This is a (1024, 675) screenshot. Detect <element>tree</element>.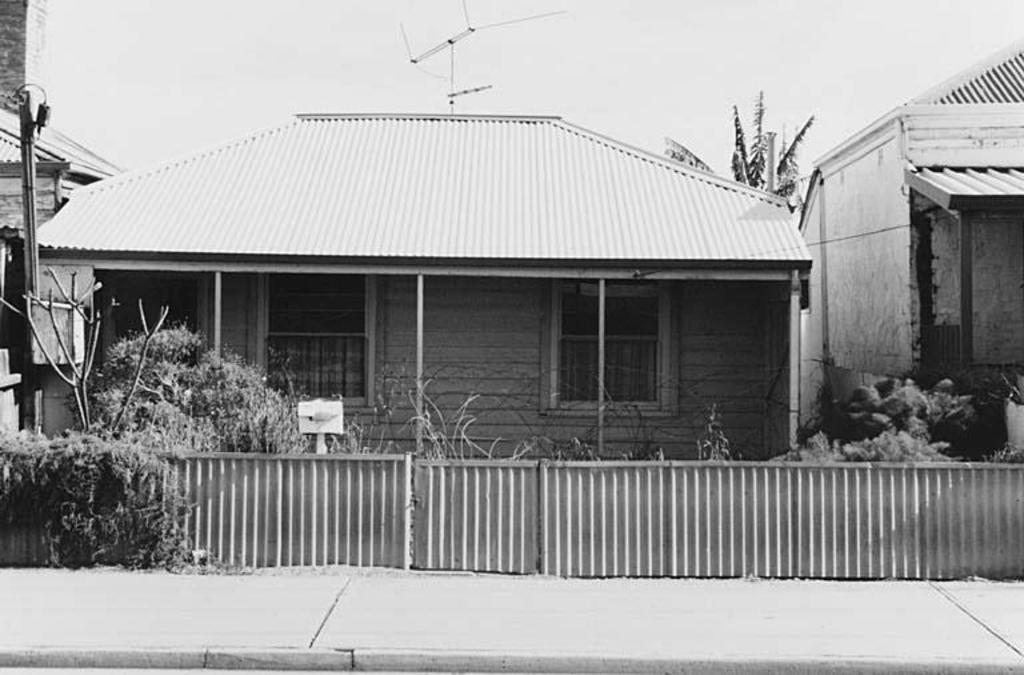
x1=661 y1=89 x2=817 y2=227.
